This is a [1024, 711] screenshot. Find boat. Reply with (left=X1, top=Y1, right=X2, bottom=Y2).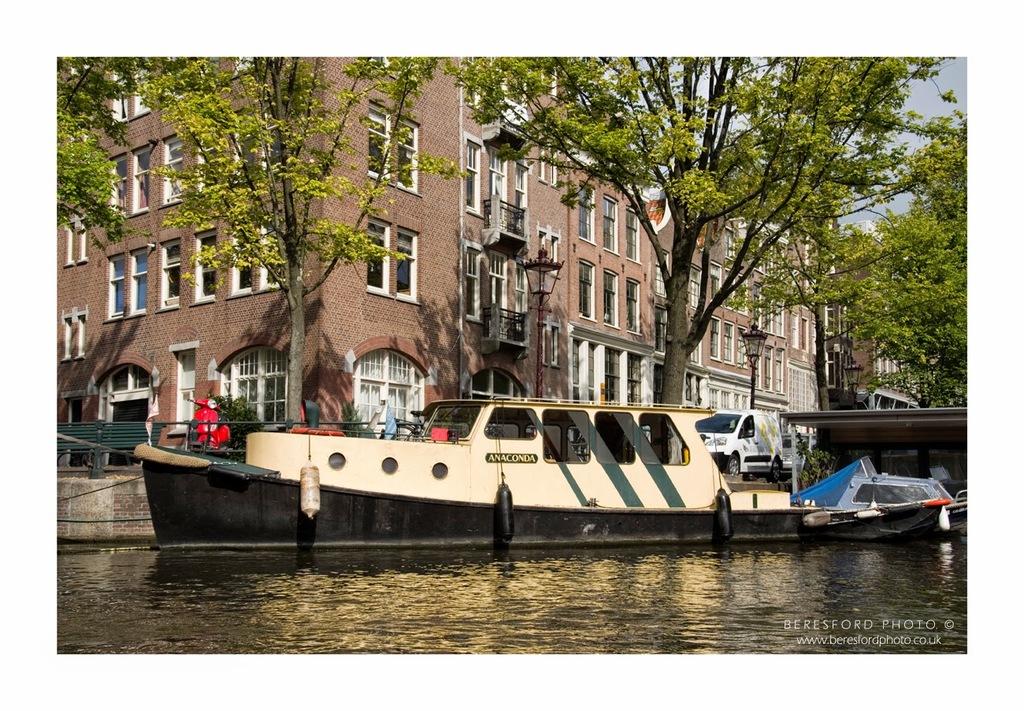
(left=112, top=394, right=840, bottom=553).
